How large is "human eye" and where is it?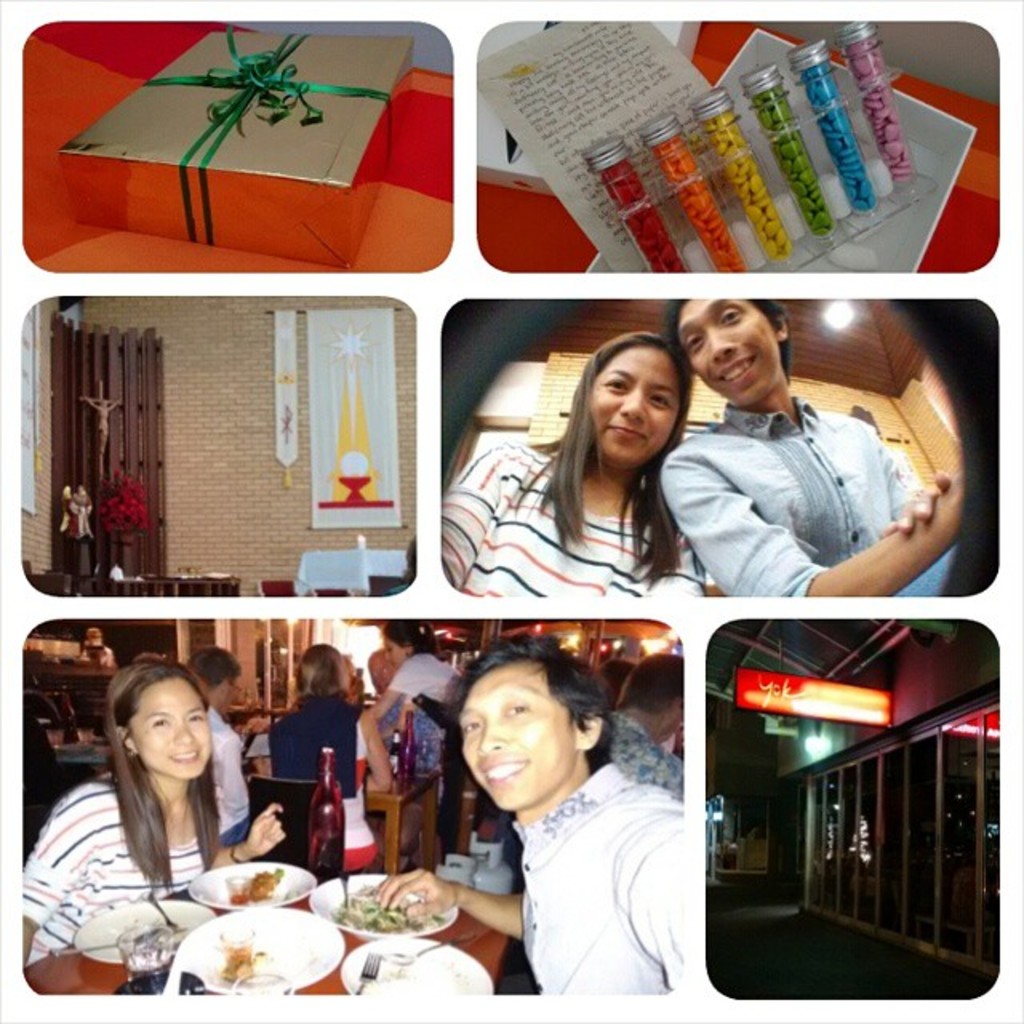
Bounding box: (x1=154, y1=715, x2=171, y2=731).
